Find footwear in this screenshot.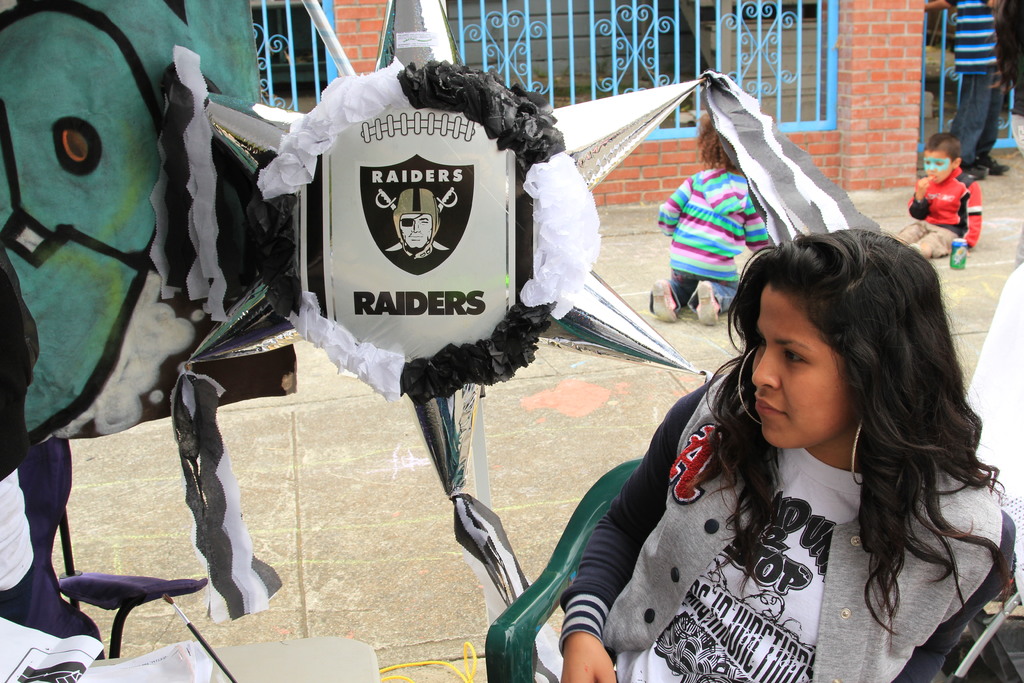
The bounding box for footwear is (959, 162, 991, 179).
